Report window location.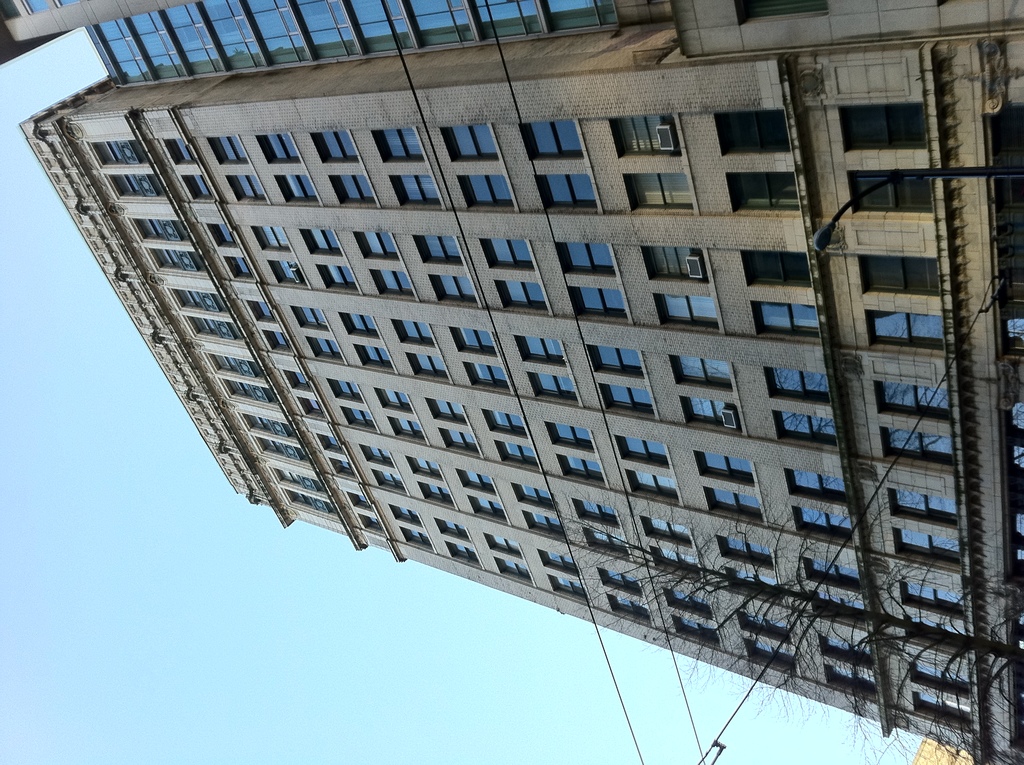
Report: 860, 308, 947, 354.
